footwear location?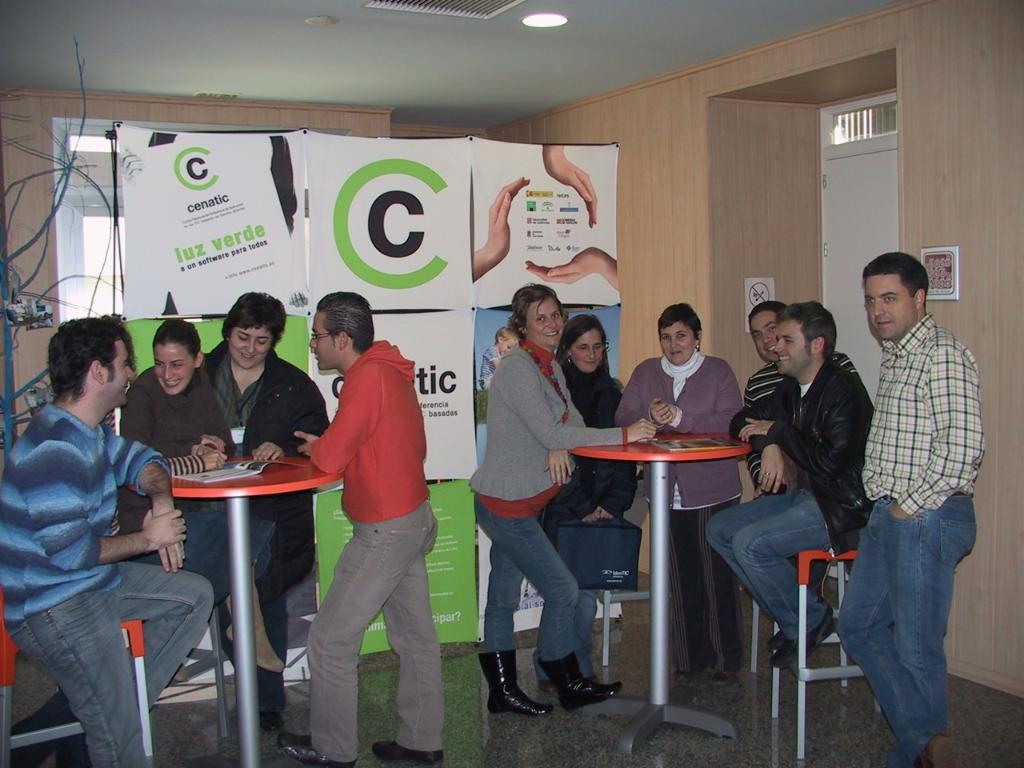
x1=537 y1=684 x2=558 y2=694
